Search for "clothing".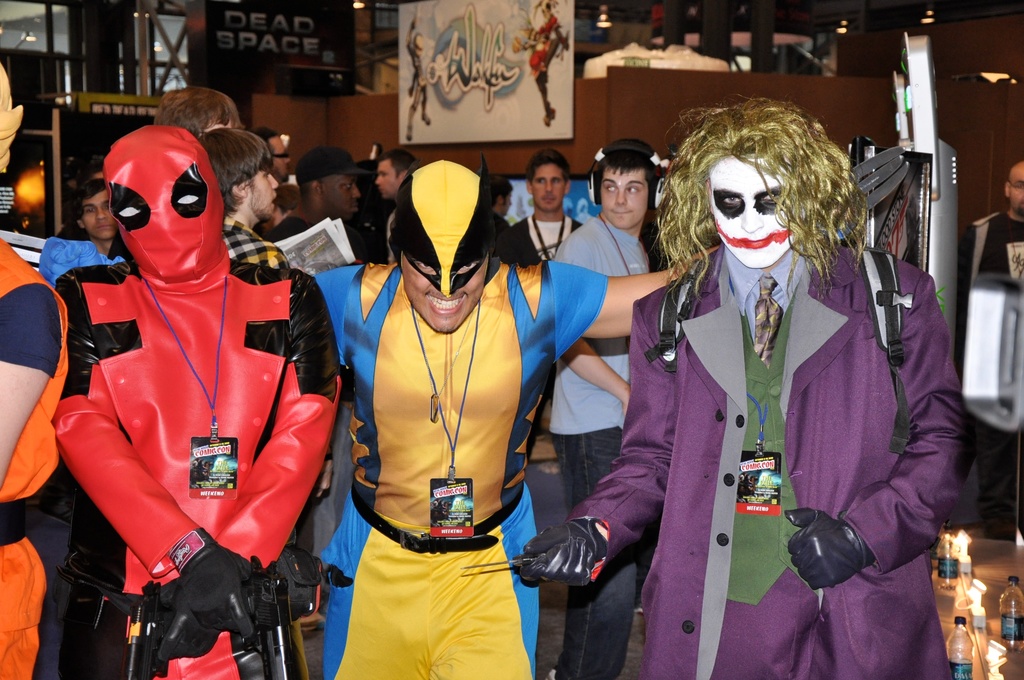
Found at (x1=62, y1=122, x2=351, y2=679).
